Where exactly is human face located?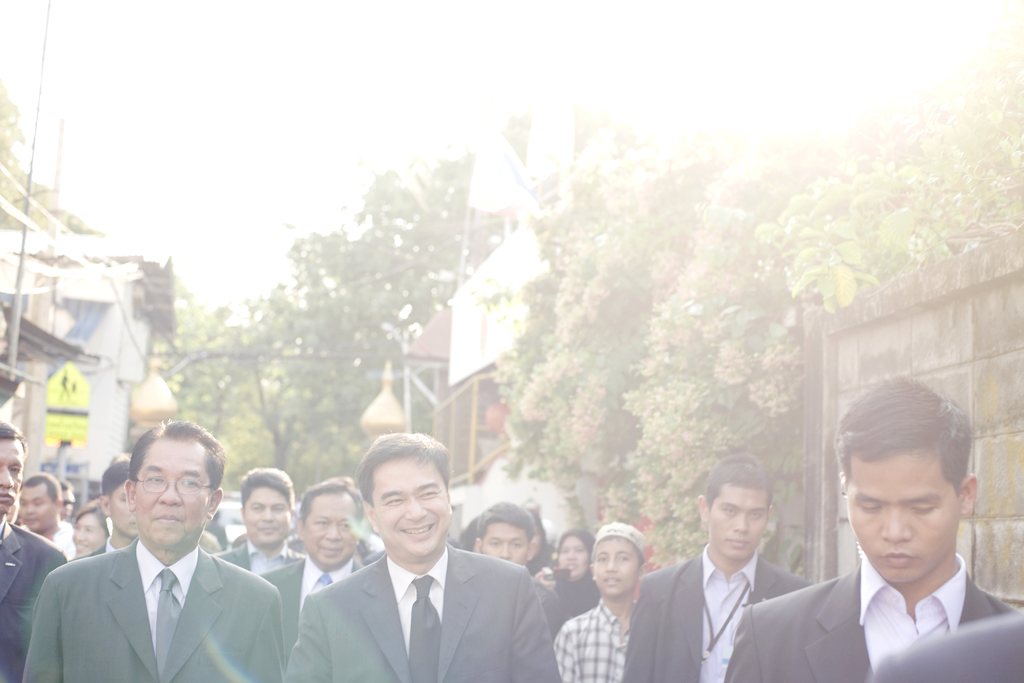
Its bounding box is pyautogui.locateOnScreen(71, 513, 107, 557).
